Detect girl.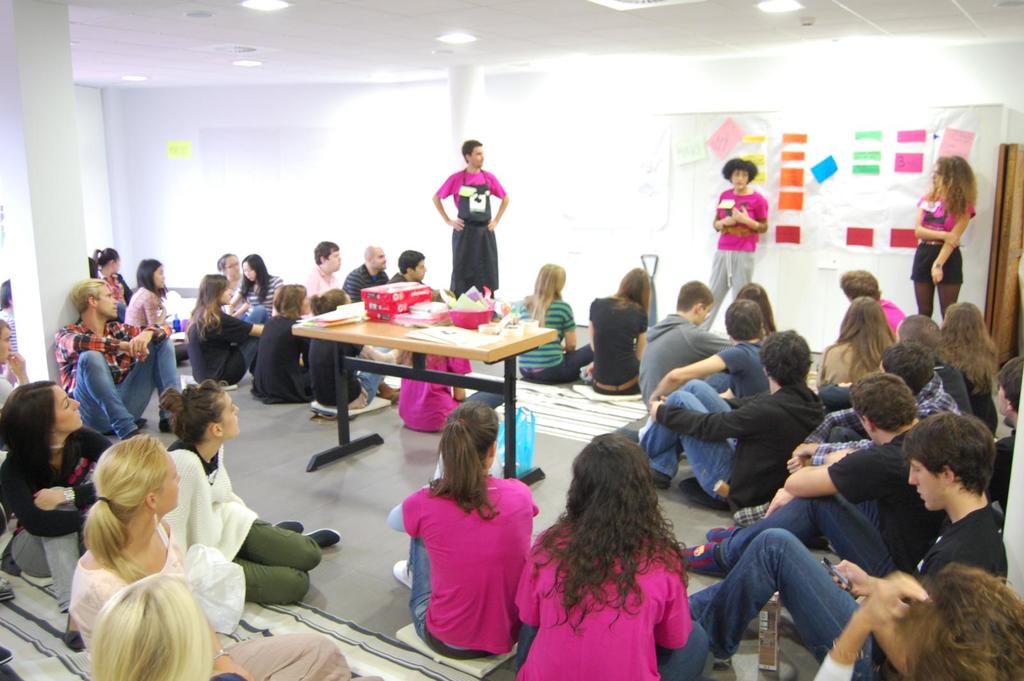
Detected at [520, 269, 591, 385].
